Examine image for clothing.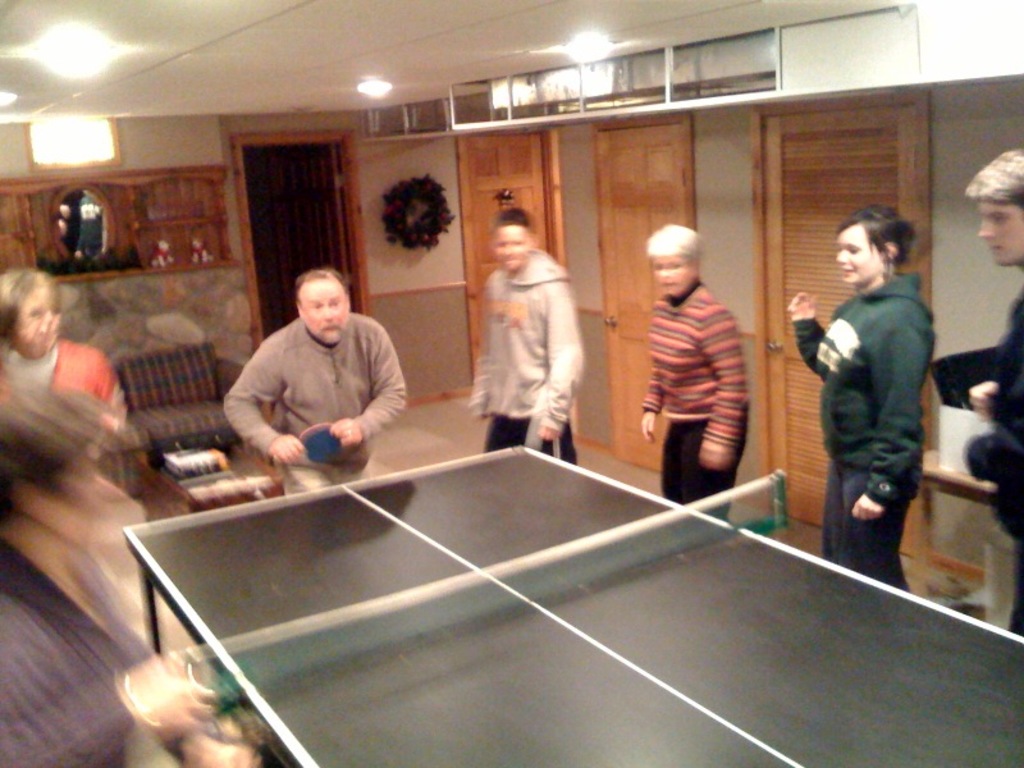
Examination result: 634, 268, 753, 527.
